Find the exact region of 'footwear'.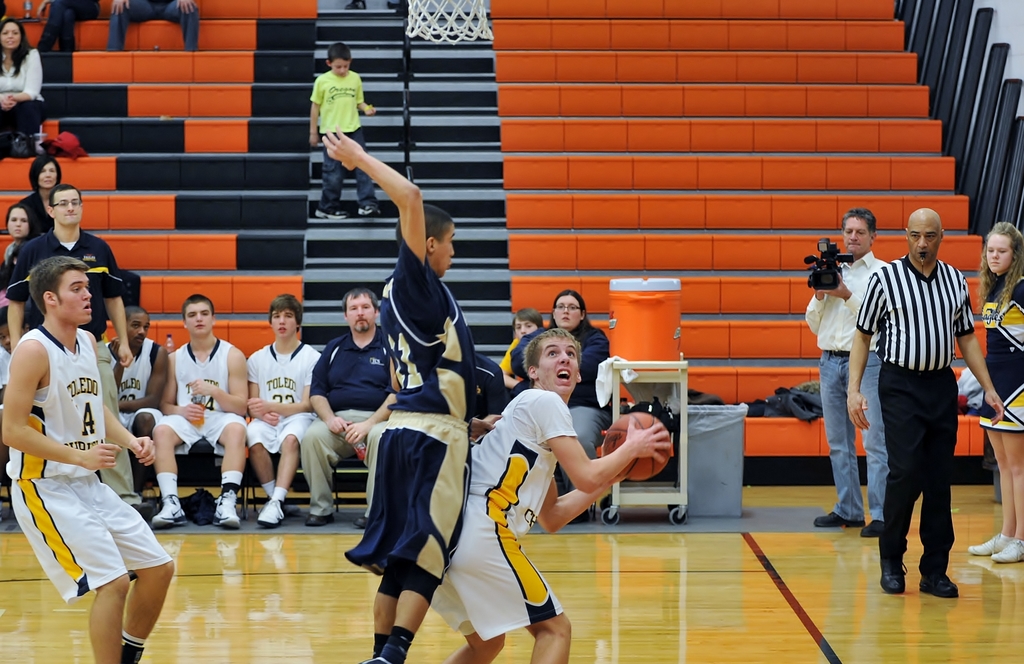
Exact region: 219:484:240:531.
